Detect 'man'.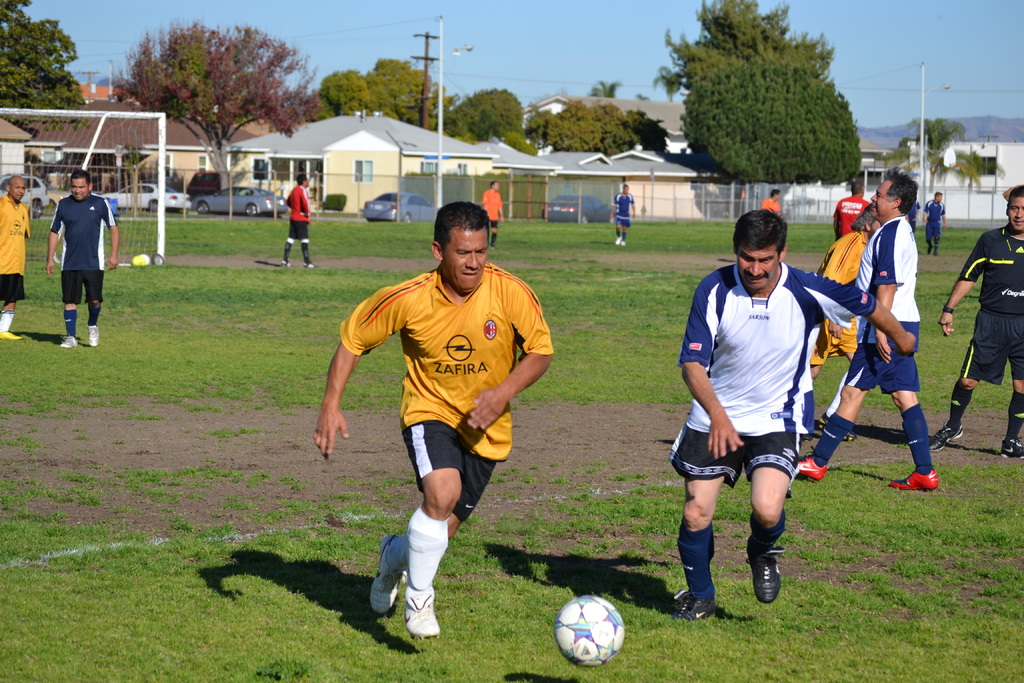
Detected at {"x1": 796, "y1": 162, "x2": 936, "y2": 488}.
